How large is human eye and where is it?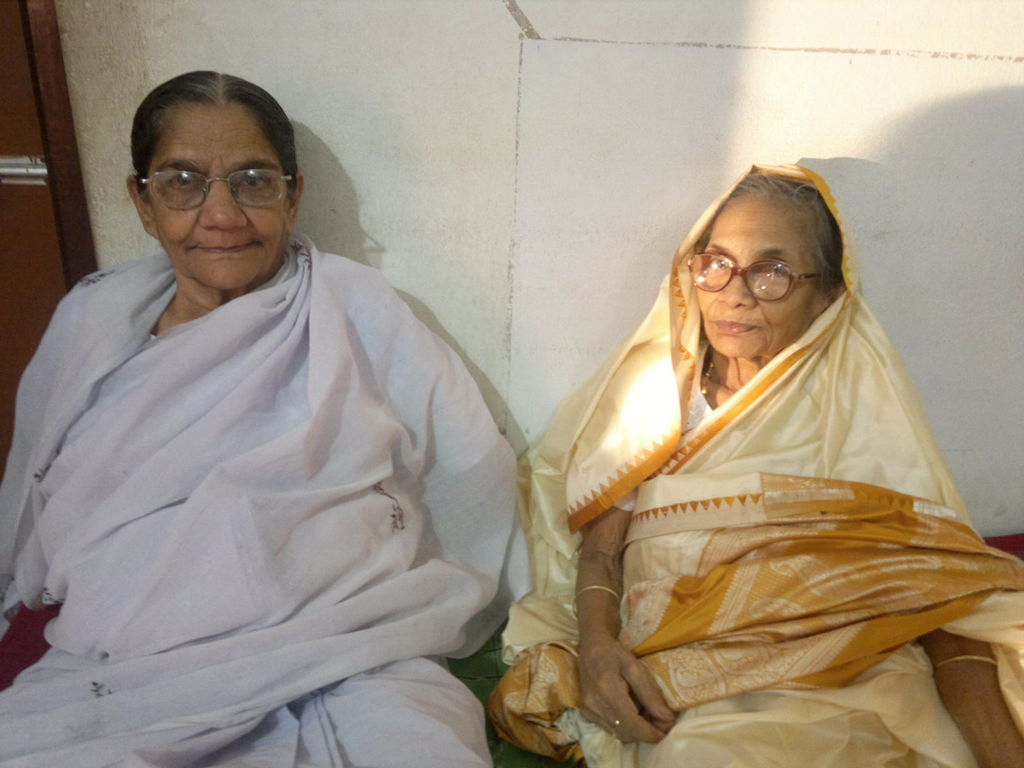
Bounding box: region(755, 244, 797, 281).
